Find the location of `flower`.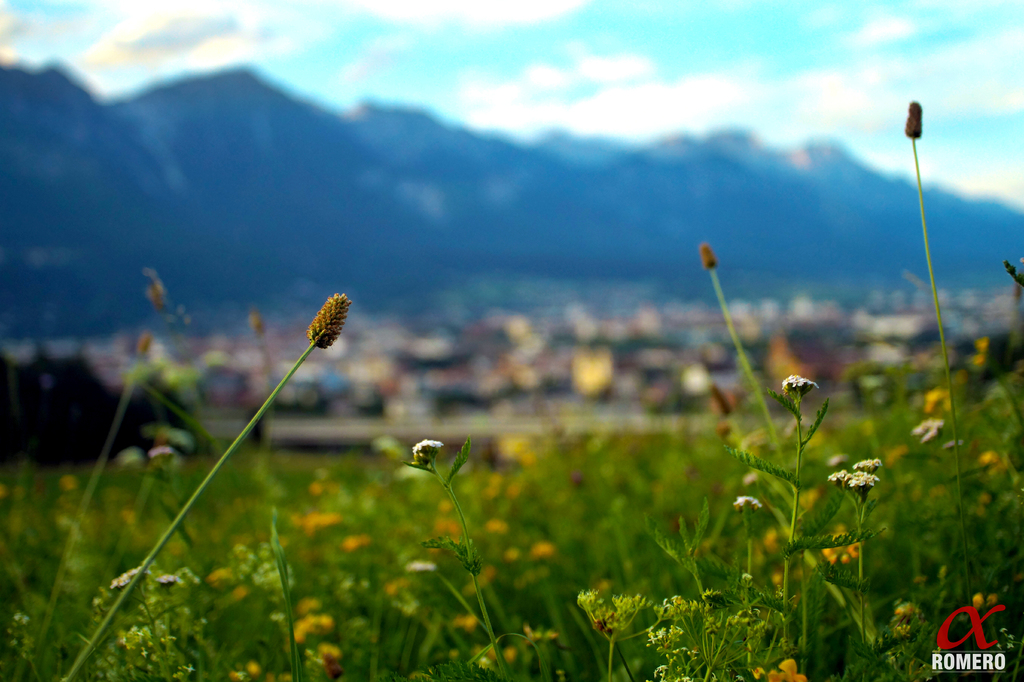
Location: 411,438,448,464.
